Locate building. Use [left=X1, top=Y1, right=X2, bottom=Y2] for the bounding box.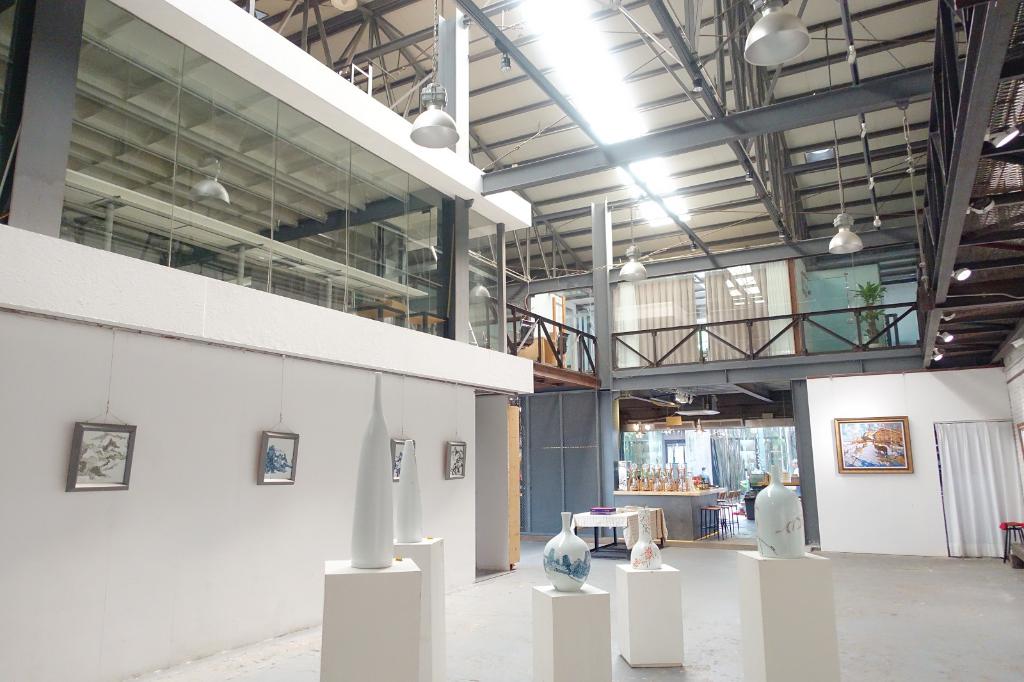
[left=0, top=0, right=1023, bottom=681].
